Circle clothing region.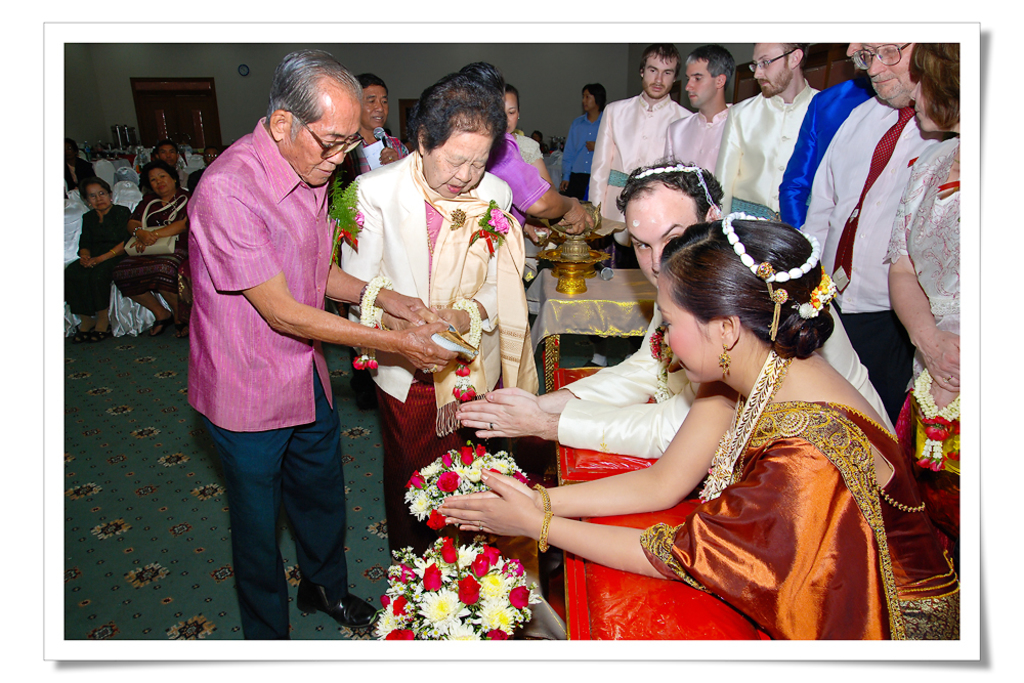
Region: box=[509, 128, 548, 168].
